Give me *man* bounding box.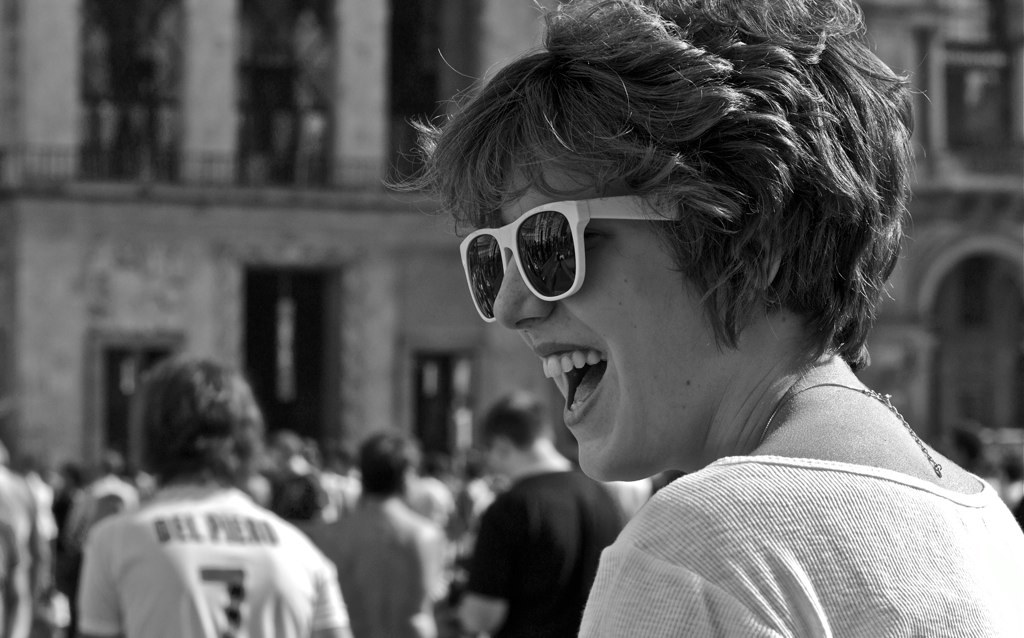
x1=66, y1=376, x2=355, y2=637.
